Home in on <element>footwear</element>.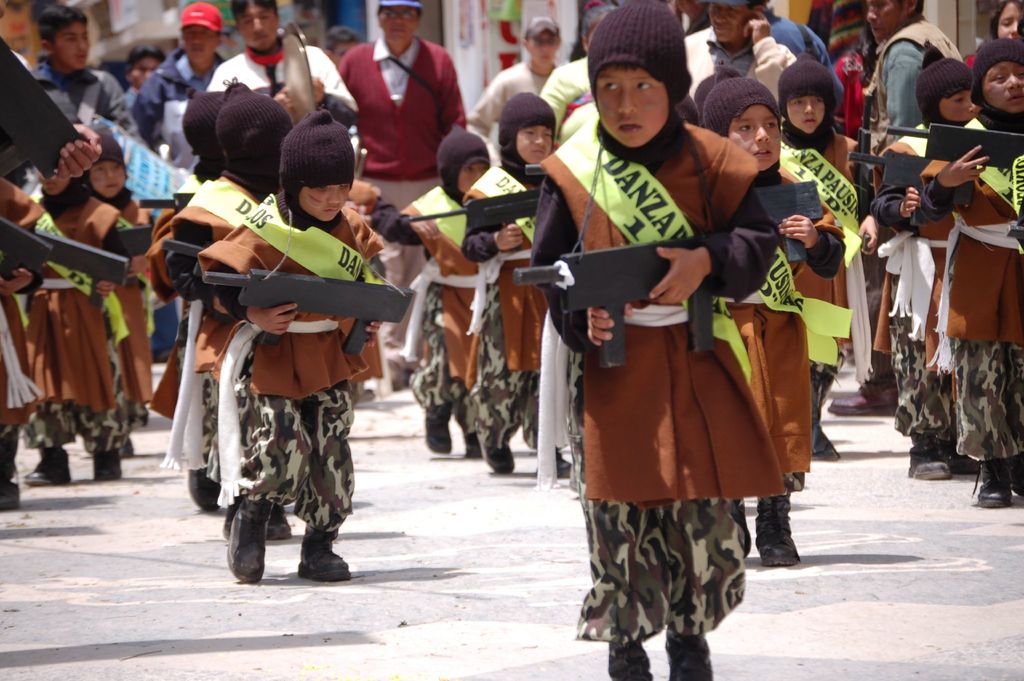
Homed in at rect(424, 413, 451, 450).
